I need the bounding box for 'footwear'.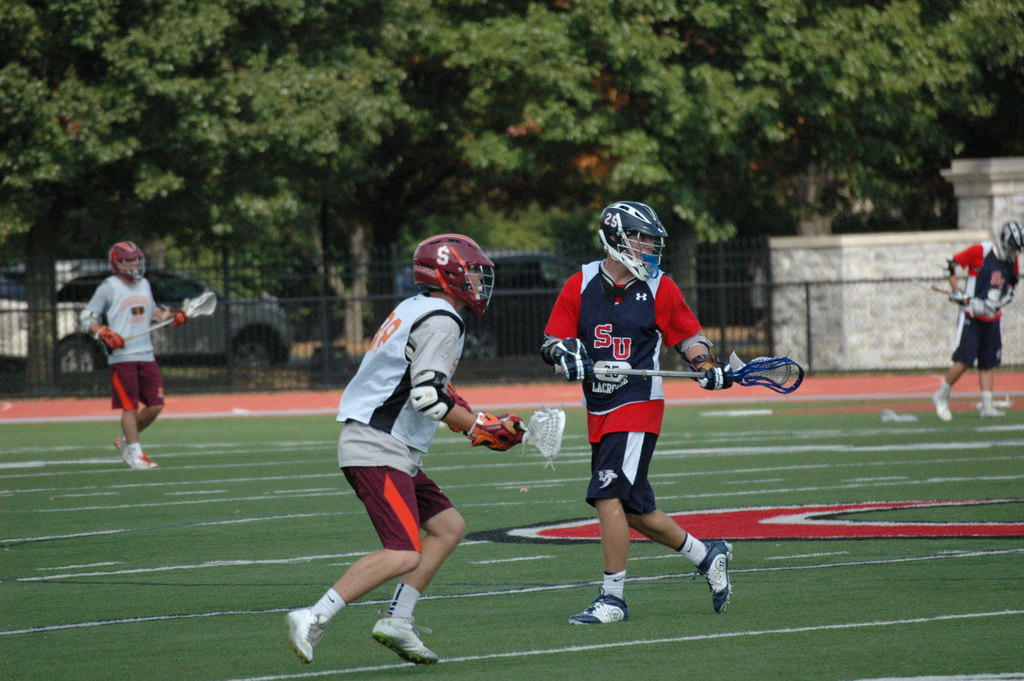
Here it is: <box>113,439,131,466</box>.
